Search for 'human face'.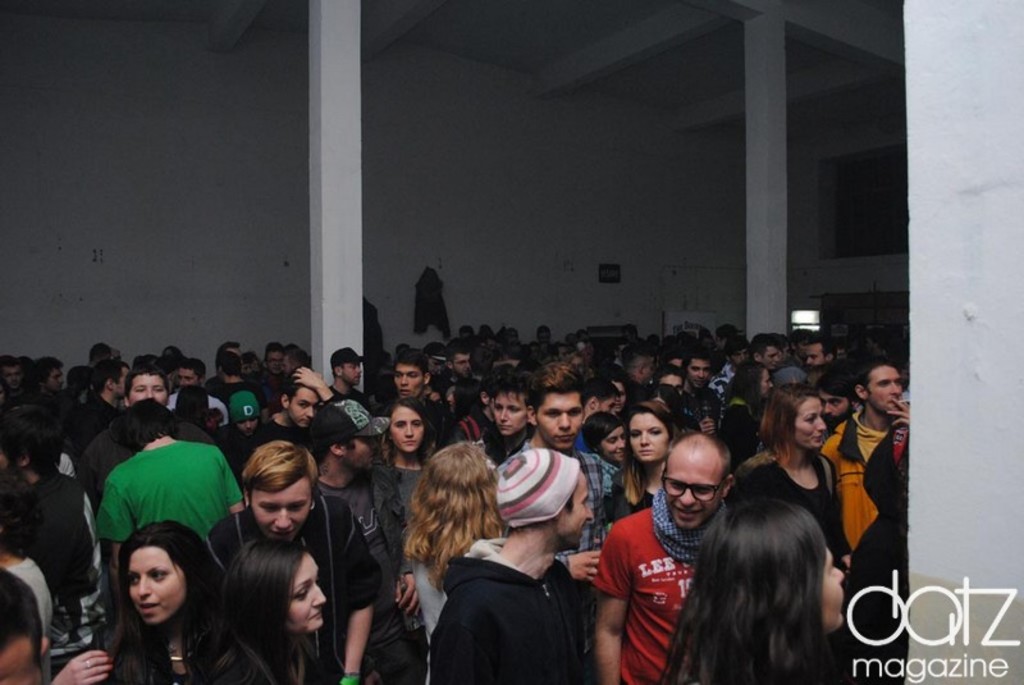
Found at 535, 394, 582, 452.
